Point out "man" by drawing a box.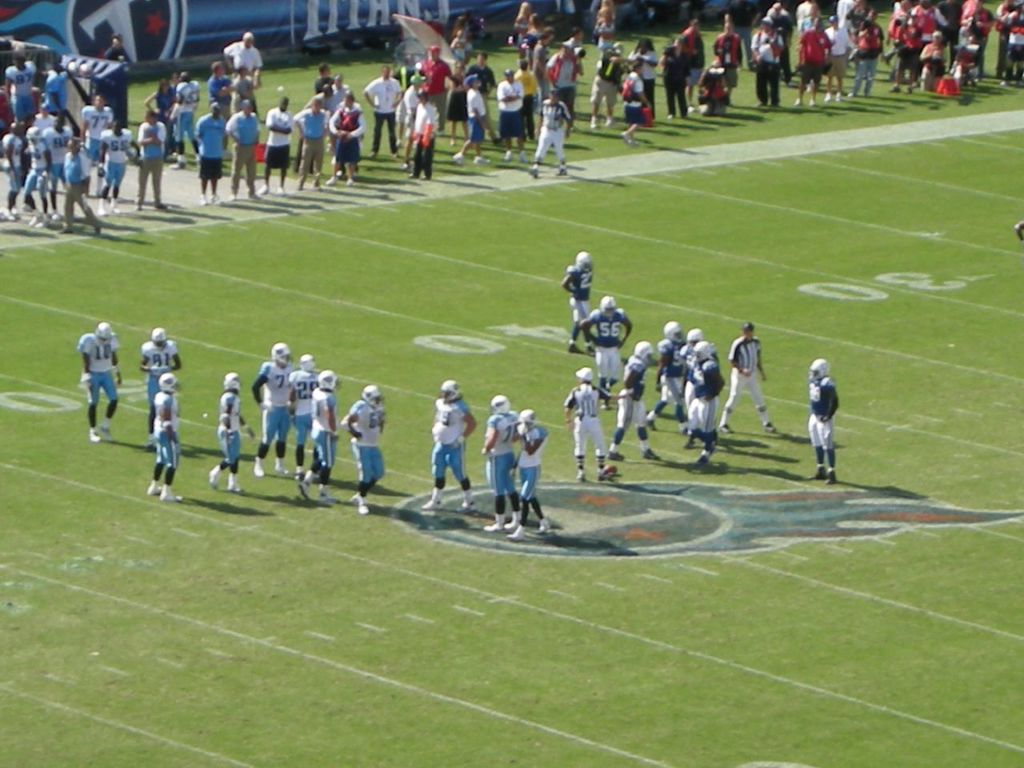
locate(358, 67, 402, 159).
